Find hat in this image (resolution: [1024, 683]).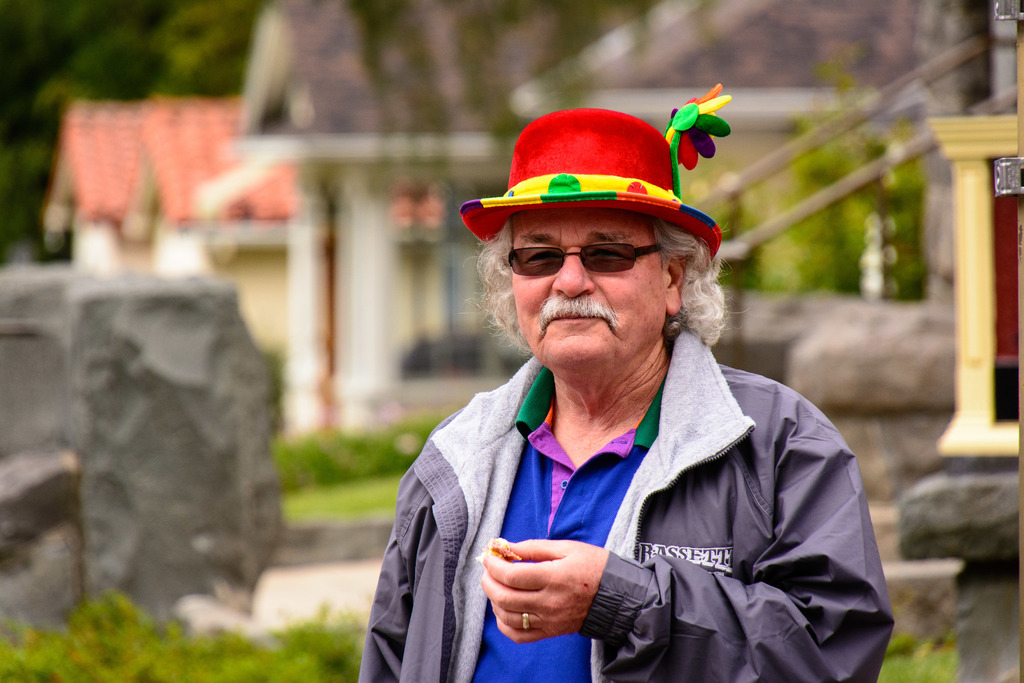
(458, 83, 731, 259).
